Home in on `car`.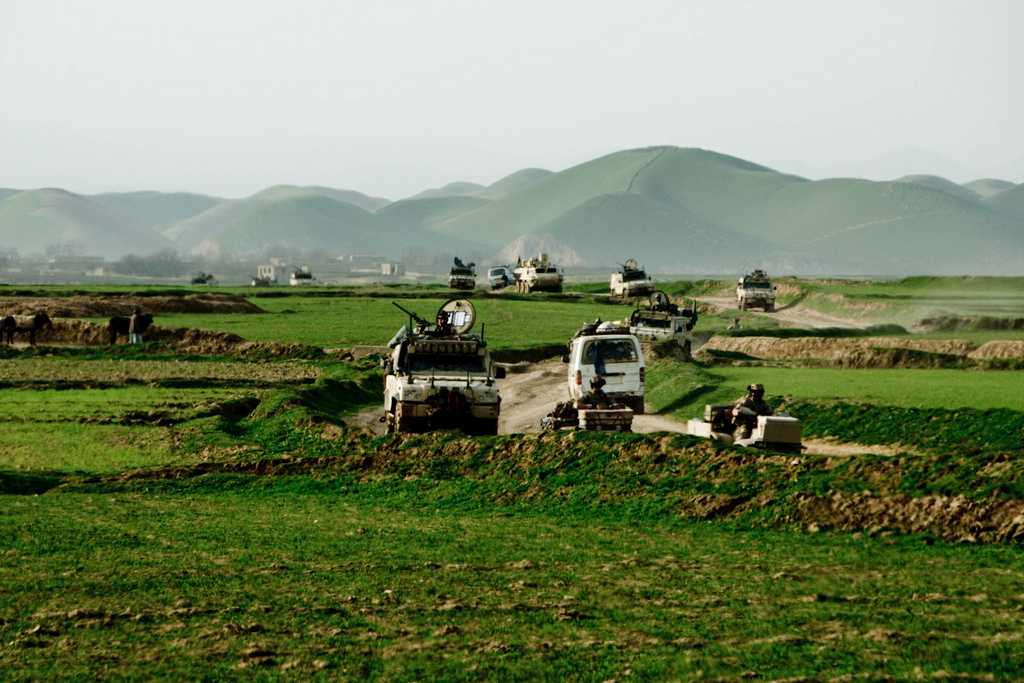
Homed in at left=520, top=261, right=564, bottom=293.
